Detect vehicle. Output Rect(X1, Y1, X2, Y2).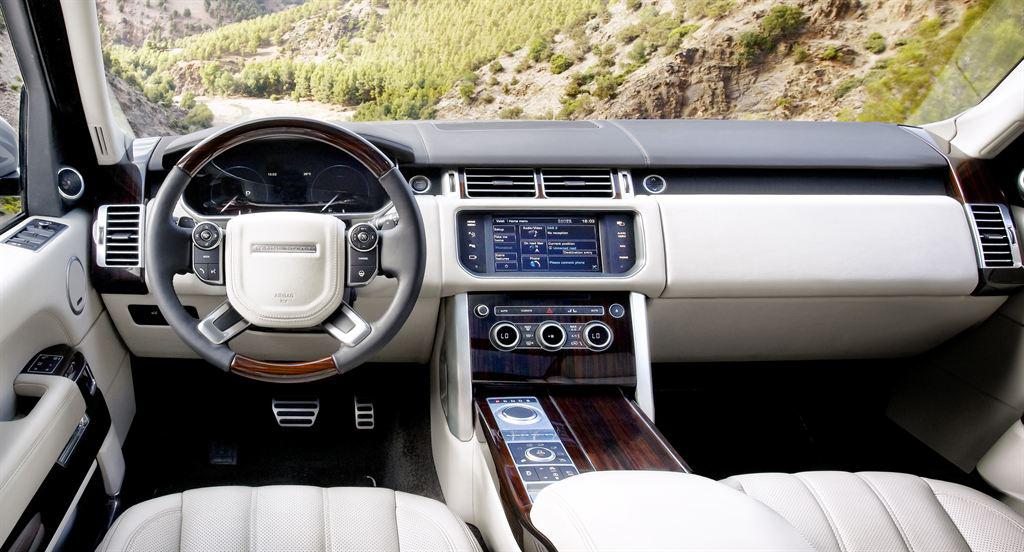
Rect(0, 76, 1023, 486).
